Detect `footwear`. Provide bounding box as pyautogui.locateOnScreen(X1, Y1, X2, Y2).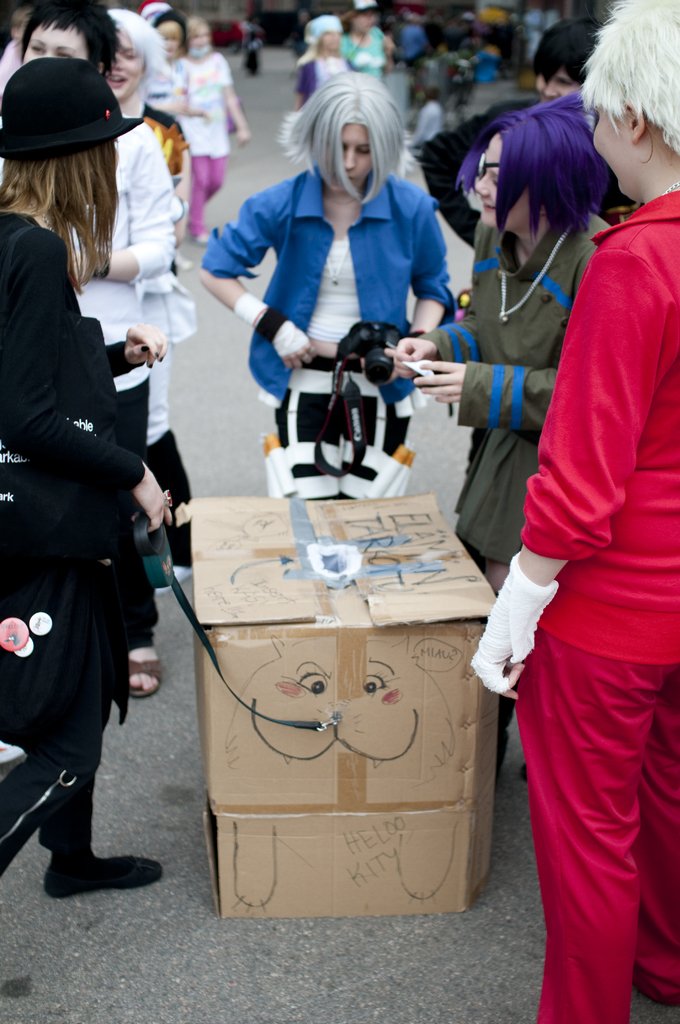
pyautogui.locateOnScreen(127, 655, 168, 700).
